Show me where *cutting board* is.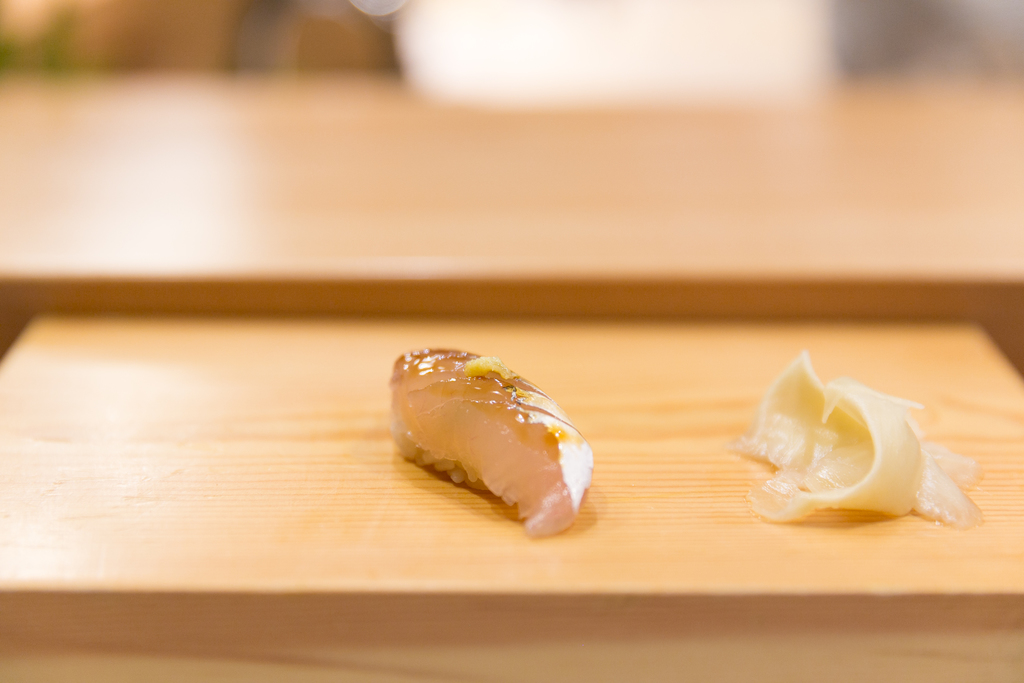
*cutting board* is at box=[0, 318, 1023, 682].
